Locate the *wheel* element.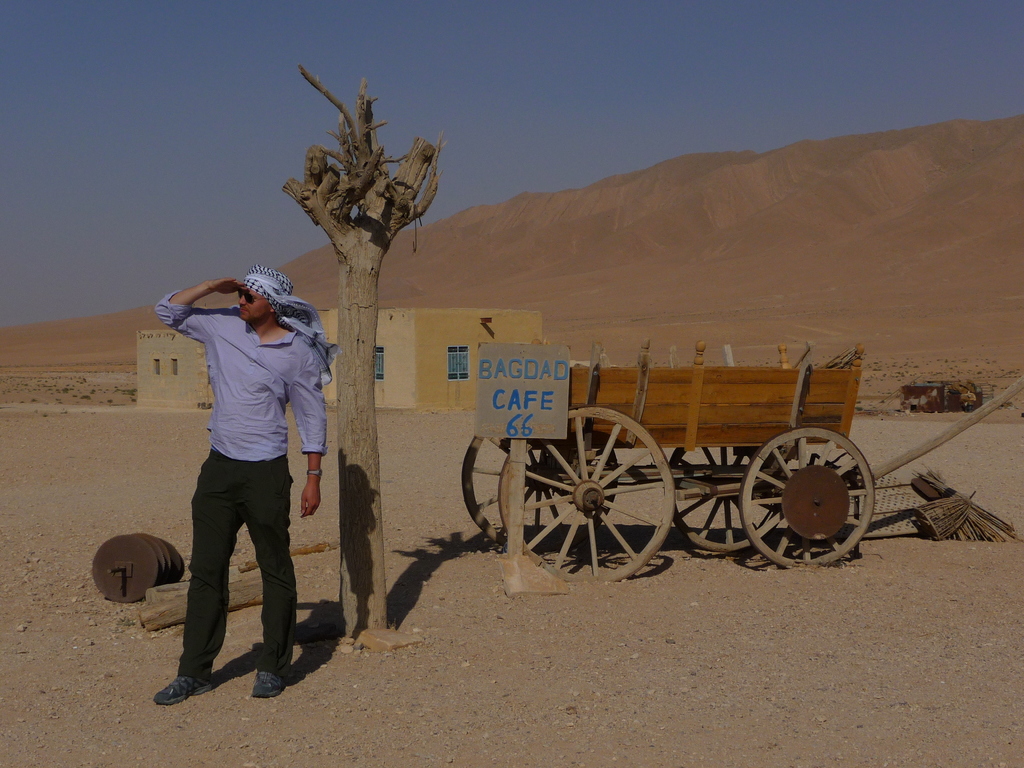
Element bbox: [left=455, top=430, right=622, bottom=560].
